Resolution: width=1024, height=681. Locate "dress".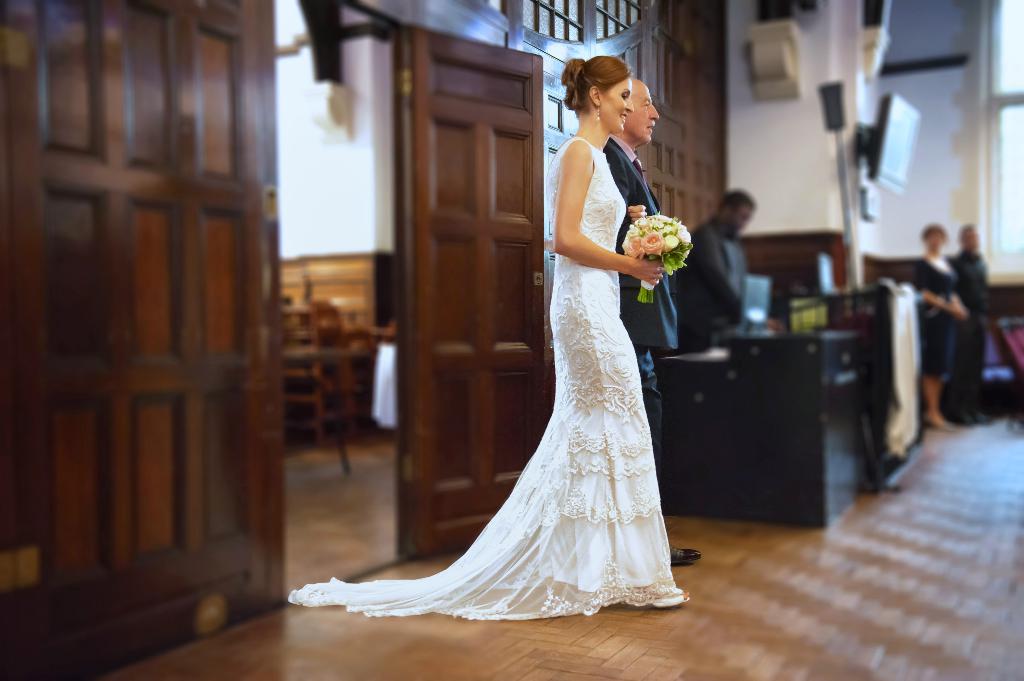
(left=285, top=136, right=684, bottom=617).
